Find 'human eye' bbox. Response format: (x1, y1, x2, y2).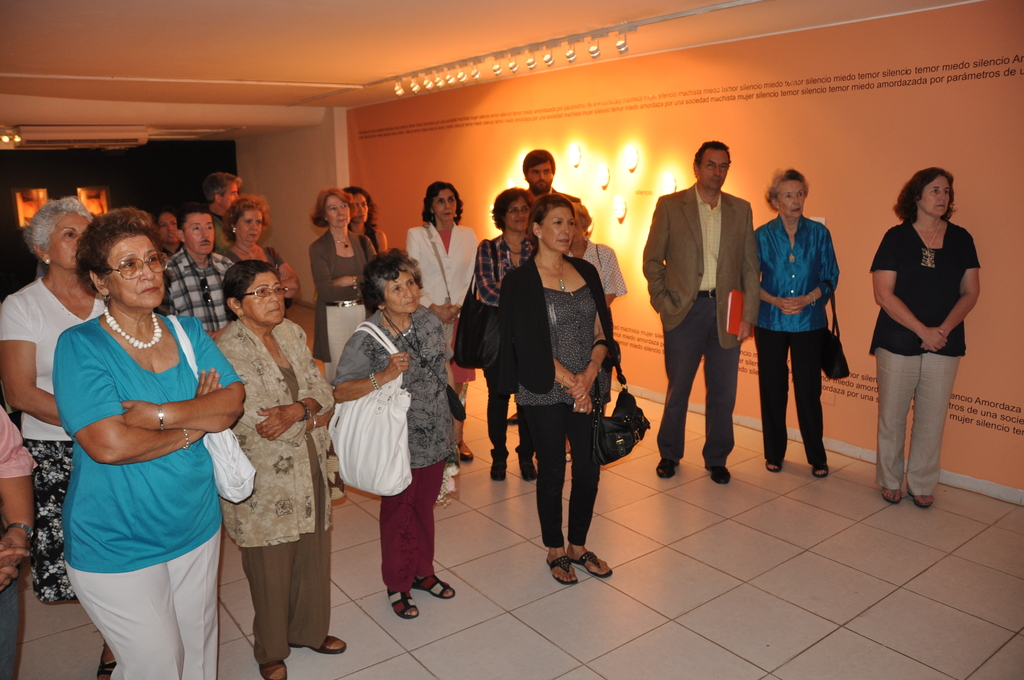
(706, 163, 712, 169).
